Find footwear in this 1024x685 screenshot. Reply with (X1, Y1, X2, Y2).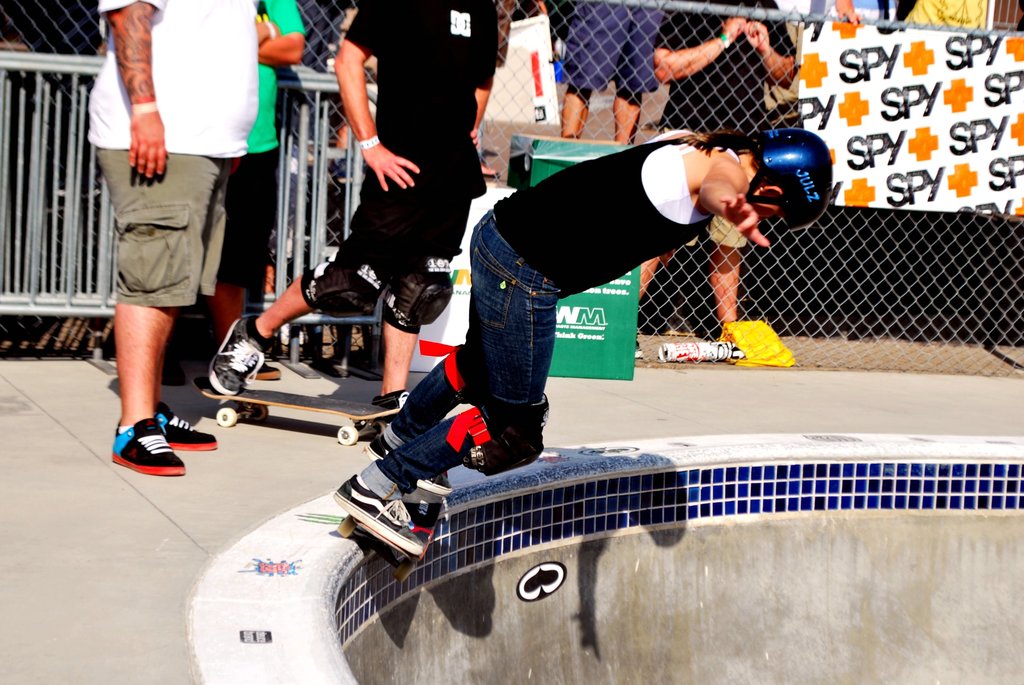
(109, 416, 187, 478).
